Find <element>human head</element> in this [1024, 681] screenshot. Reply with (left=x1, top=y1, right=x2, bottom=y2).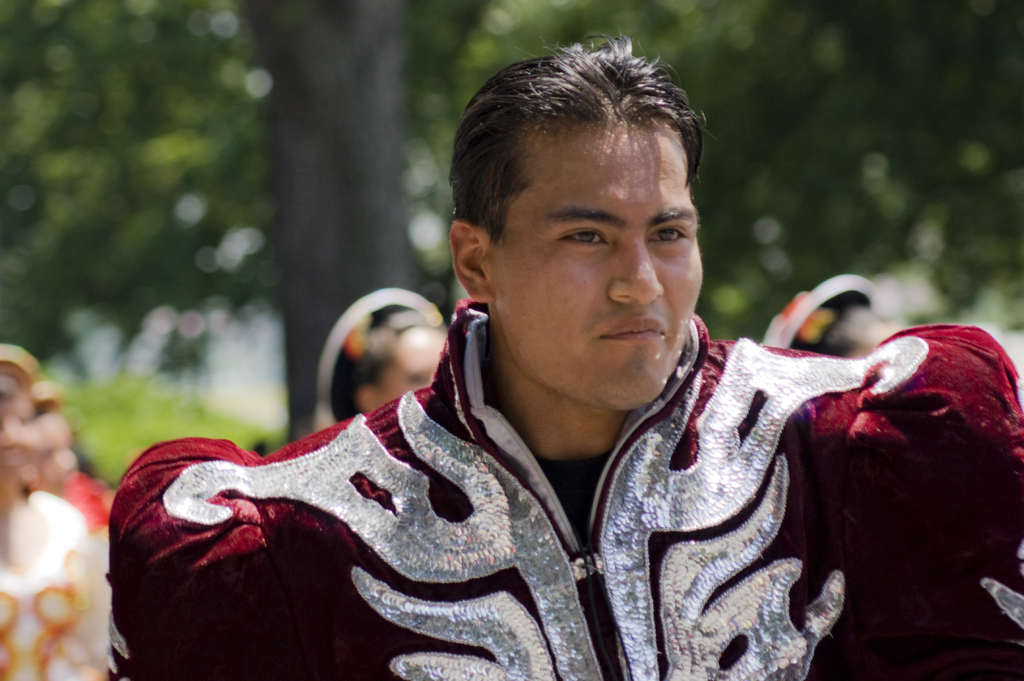
(left=824, top=303, right=901, bottom=360).
